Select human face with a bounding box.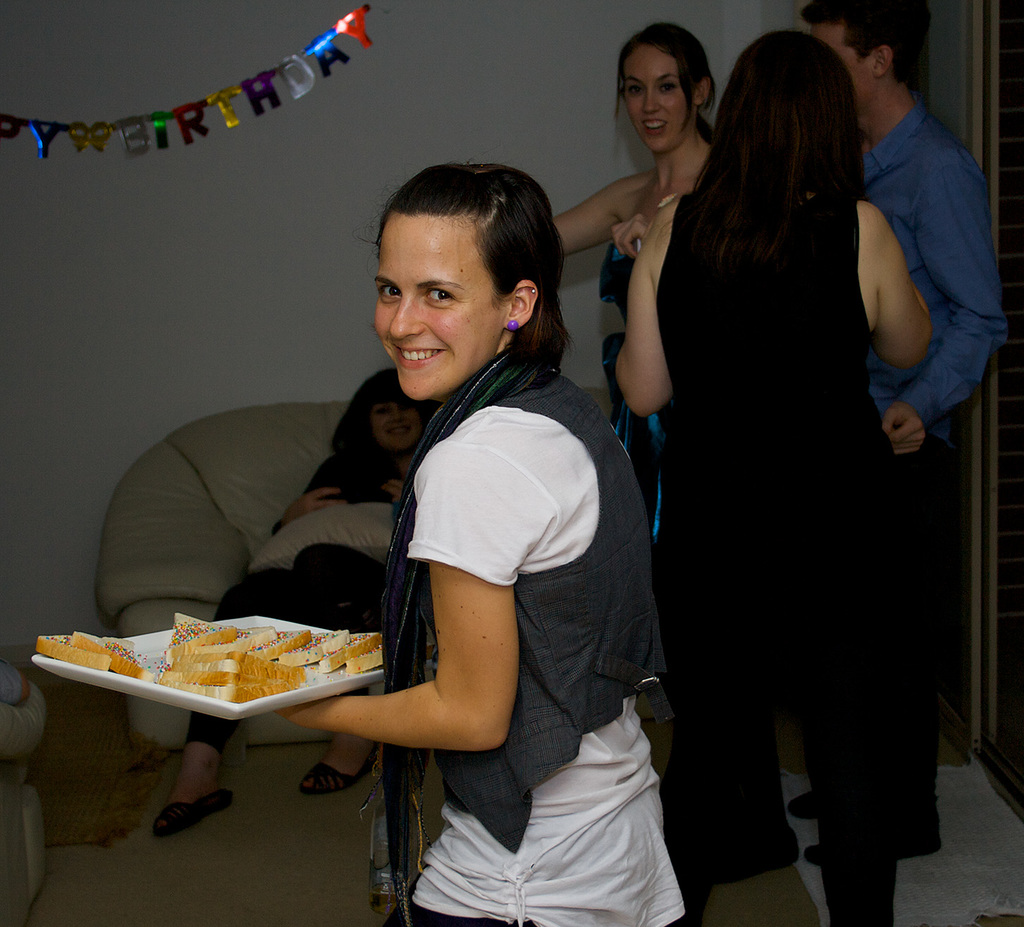
366 381 422 448.
